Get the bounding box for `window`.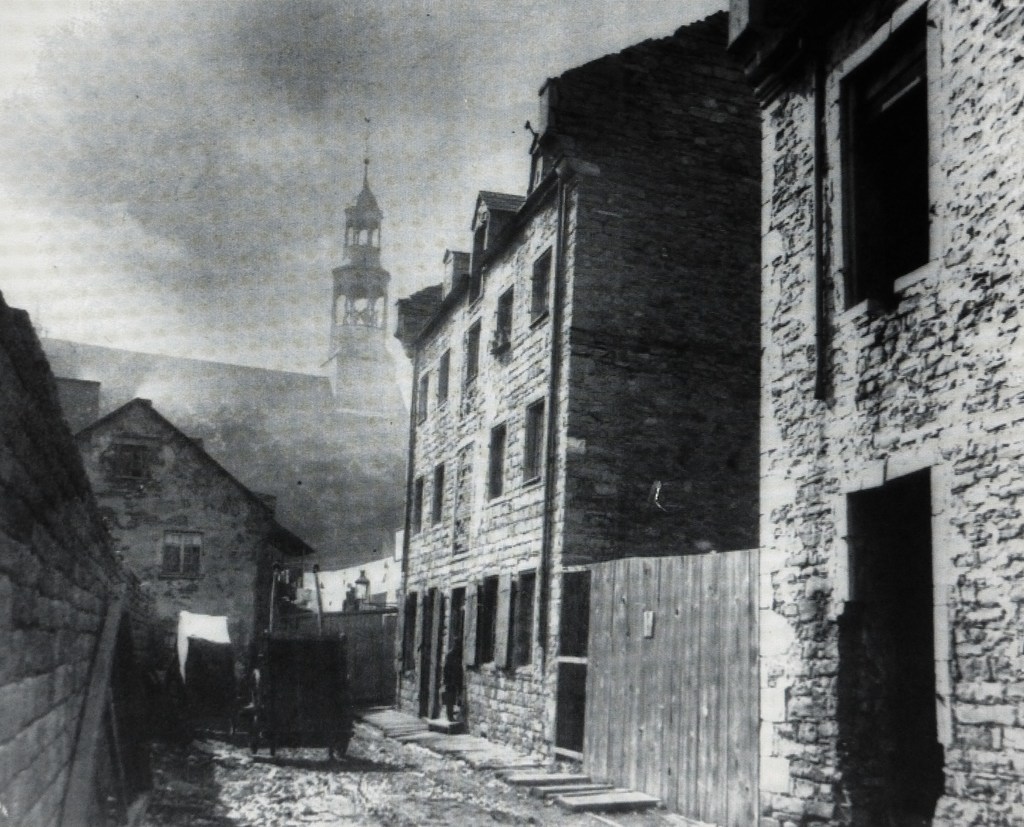
<box>431,459,447,525</box>.
